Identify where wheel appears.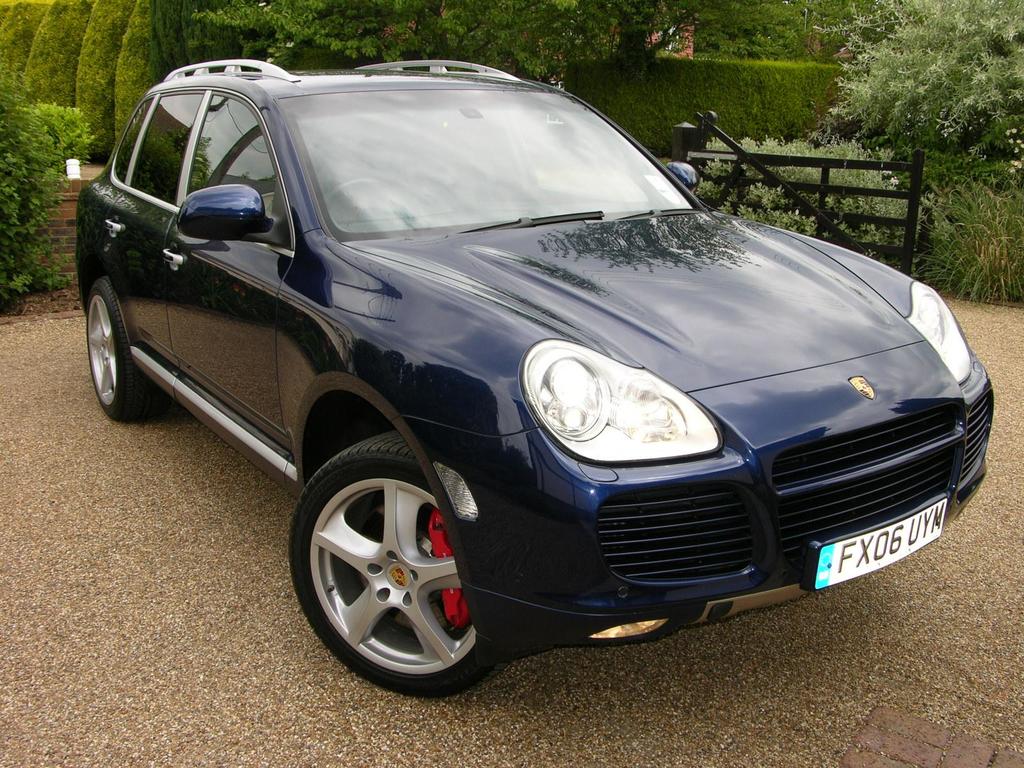
Appears at select_region(86, 275, 140, 420).
